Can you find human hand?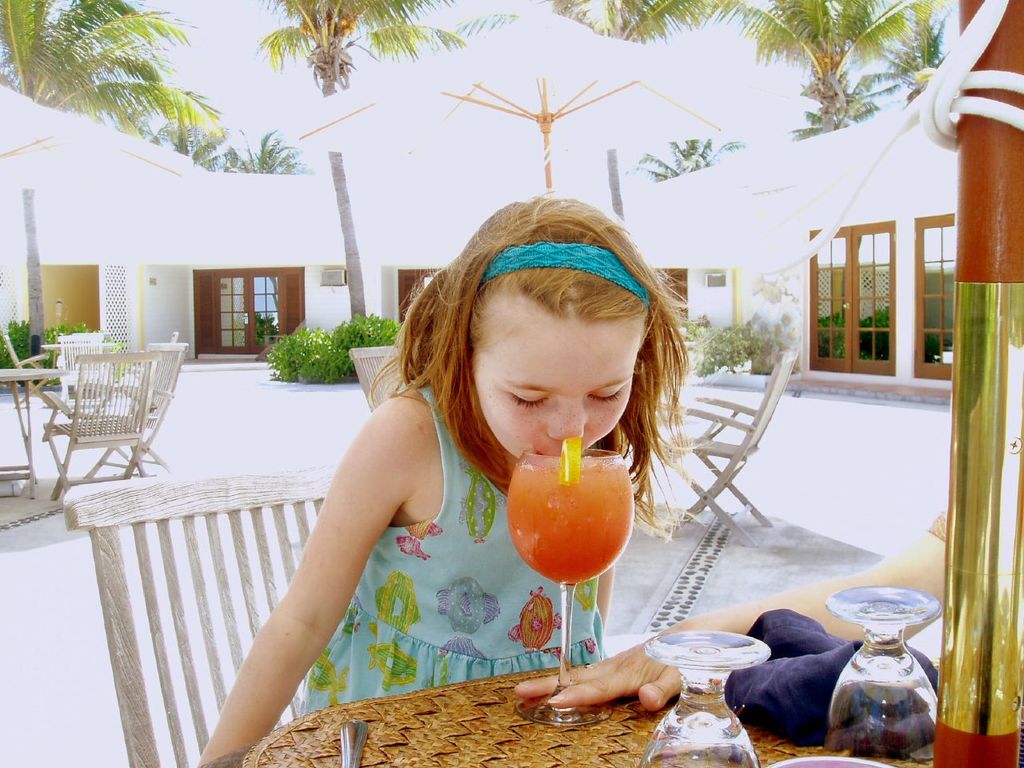
Yes, bounding box: [x1=535, y1=644, x2=705, y2=738].
